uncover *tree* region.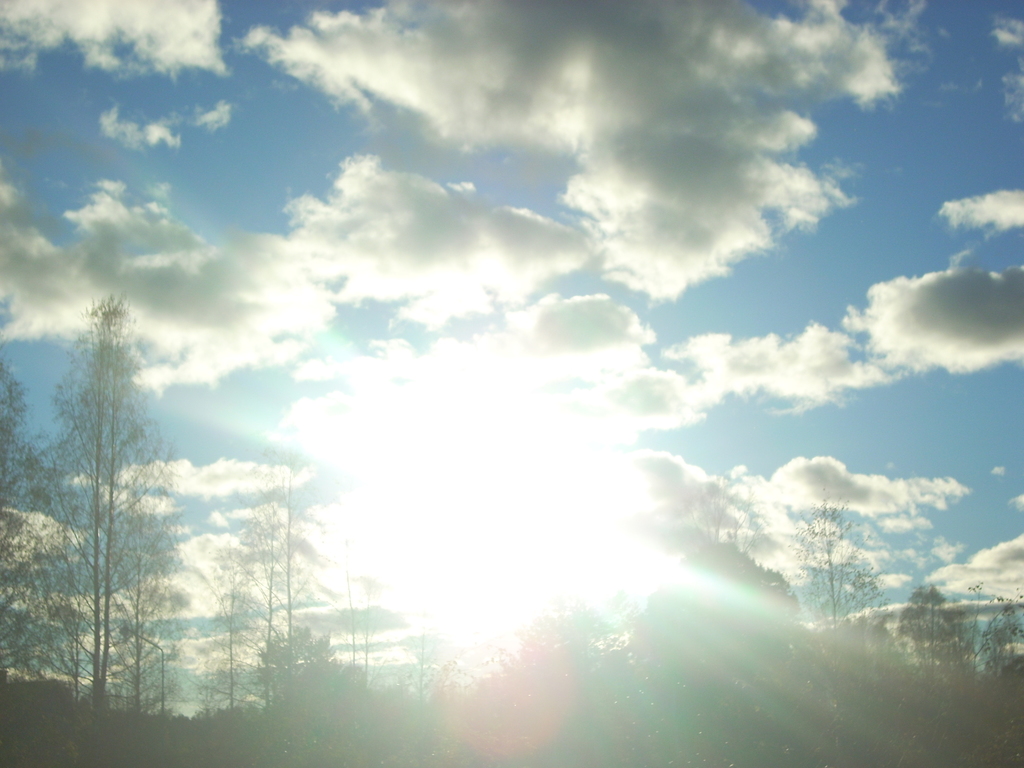
Uncovered: <box>202,440,319,740</box>.
